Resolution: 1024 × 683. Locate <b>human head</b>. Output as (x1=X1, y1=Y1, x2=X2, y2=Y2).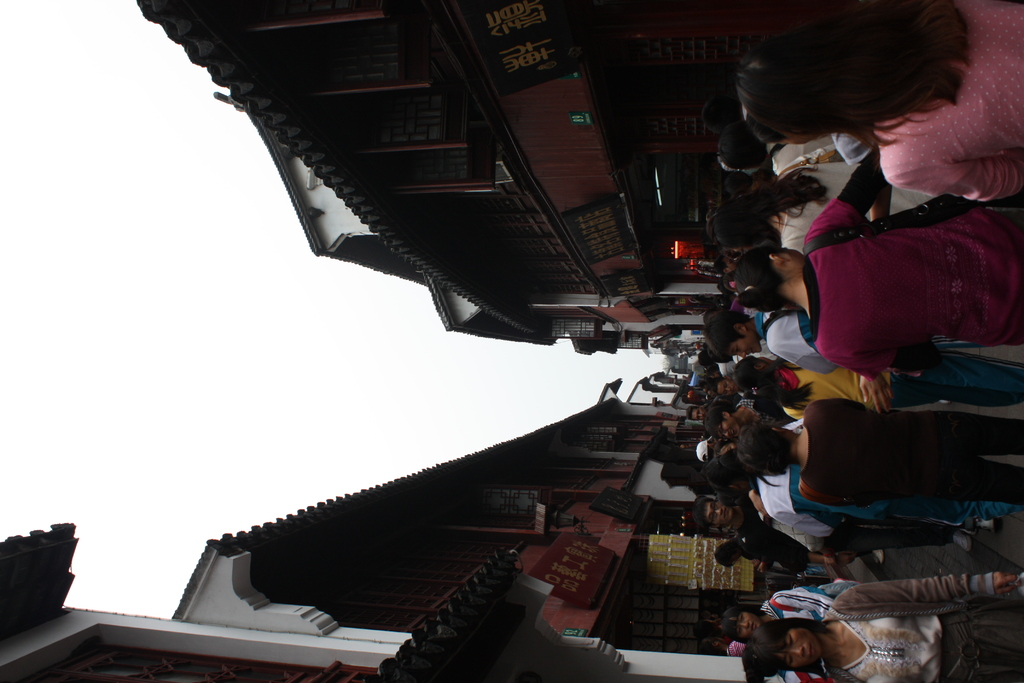
(x1=716, y1=377, x2=739, y2=393).
